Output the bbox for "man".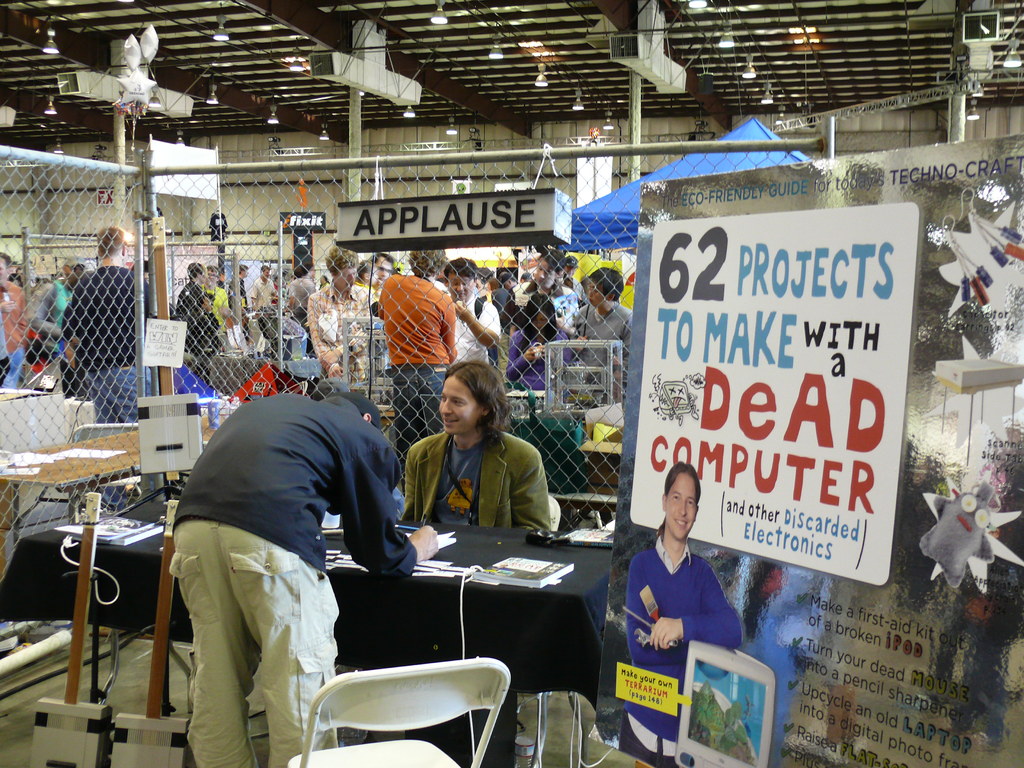
(left=369, top=251, right=394, bottom=300).
